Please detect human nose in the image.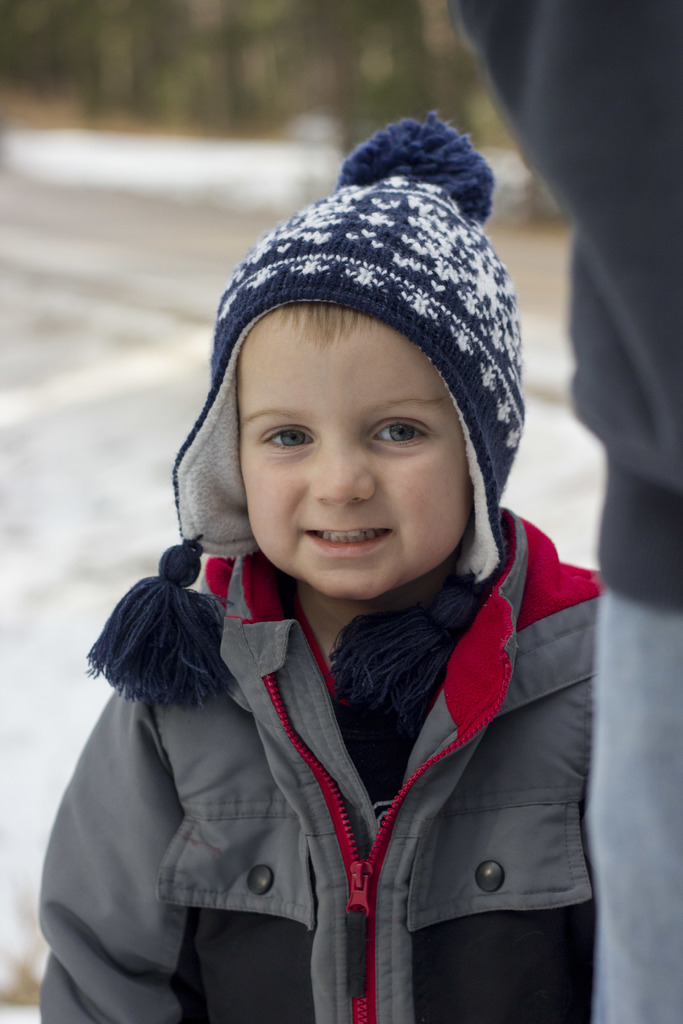
l=313, t=428, r=379, b=504.
